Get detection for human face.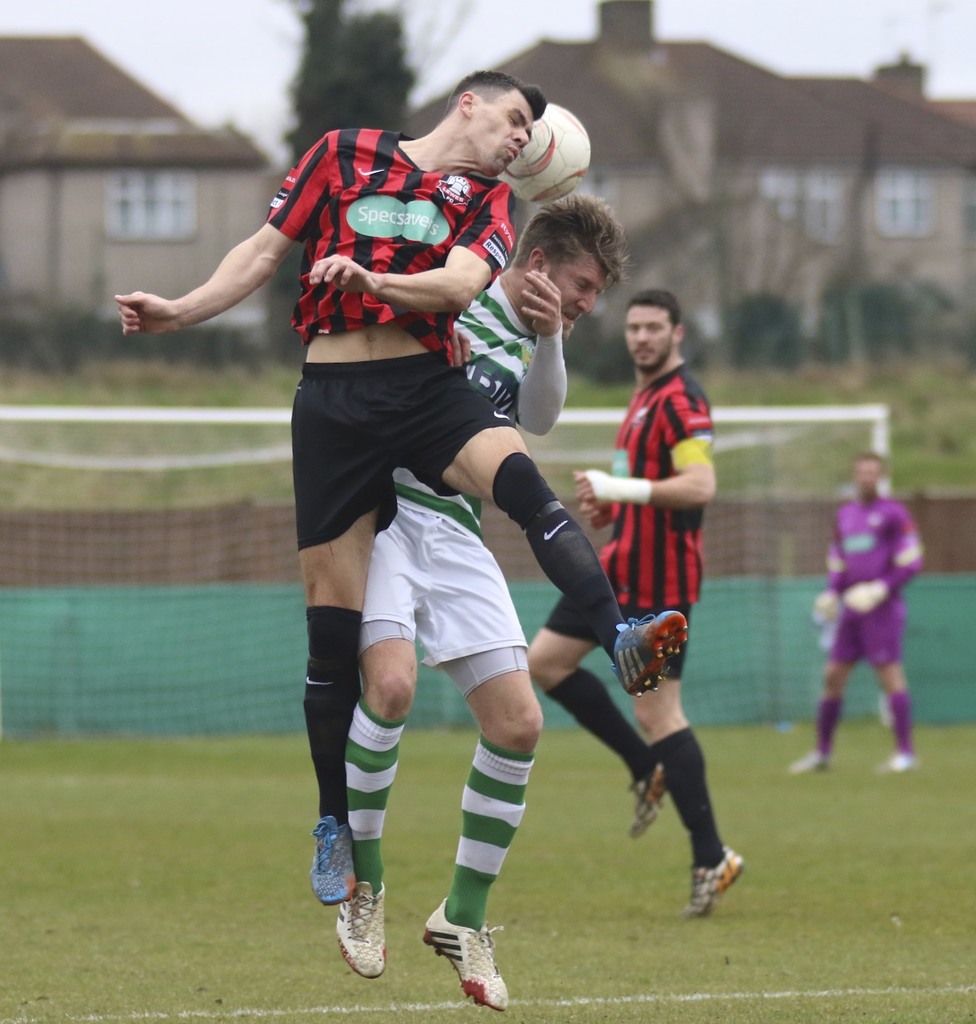
Detection: region(552, 243, 610, 333).
